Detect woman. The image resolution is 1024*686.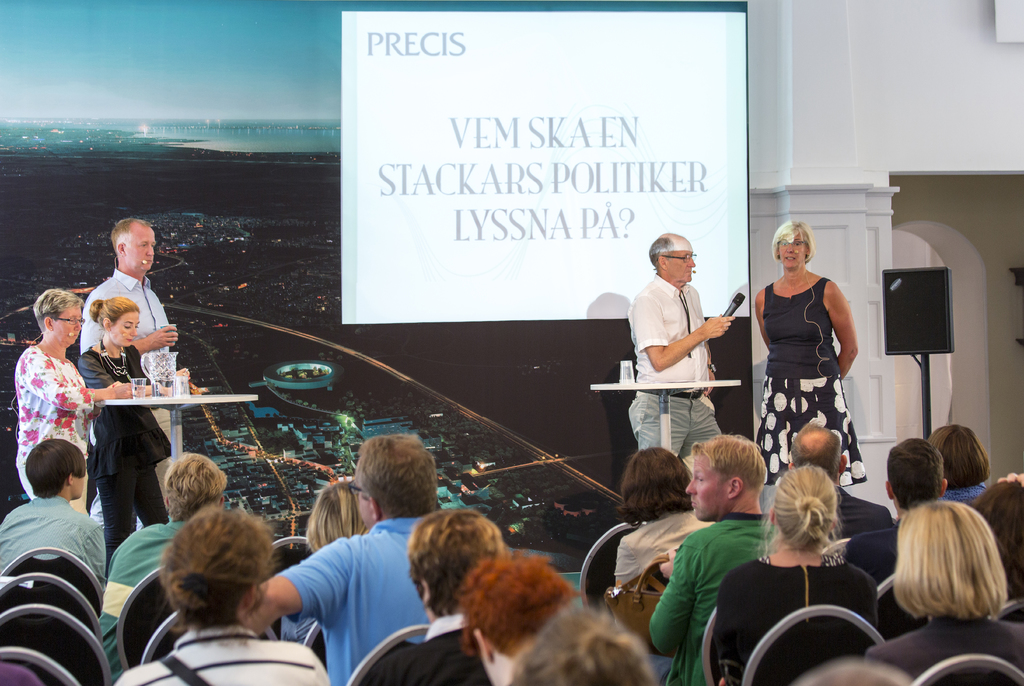
l=611, t=445, r=716, b=589.
